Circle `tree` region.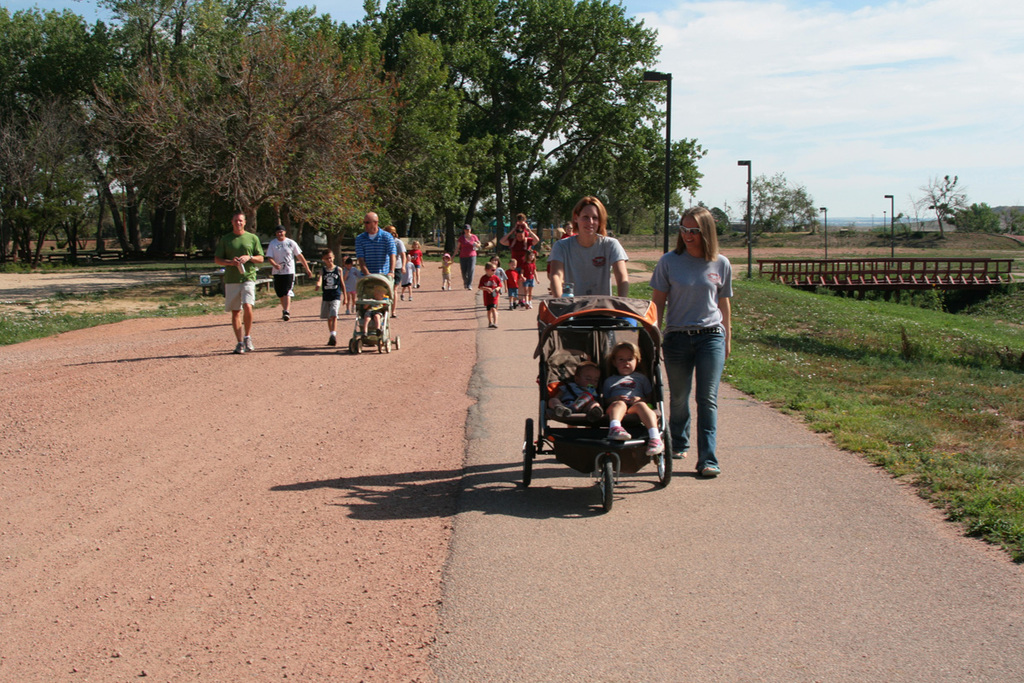
Region: <region>317, 30, 721, 238</region>.
